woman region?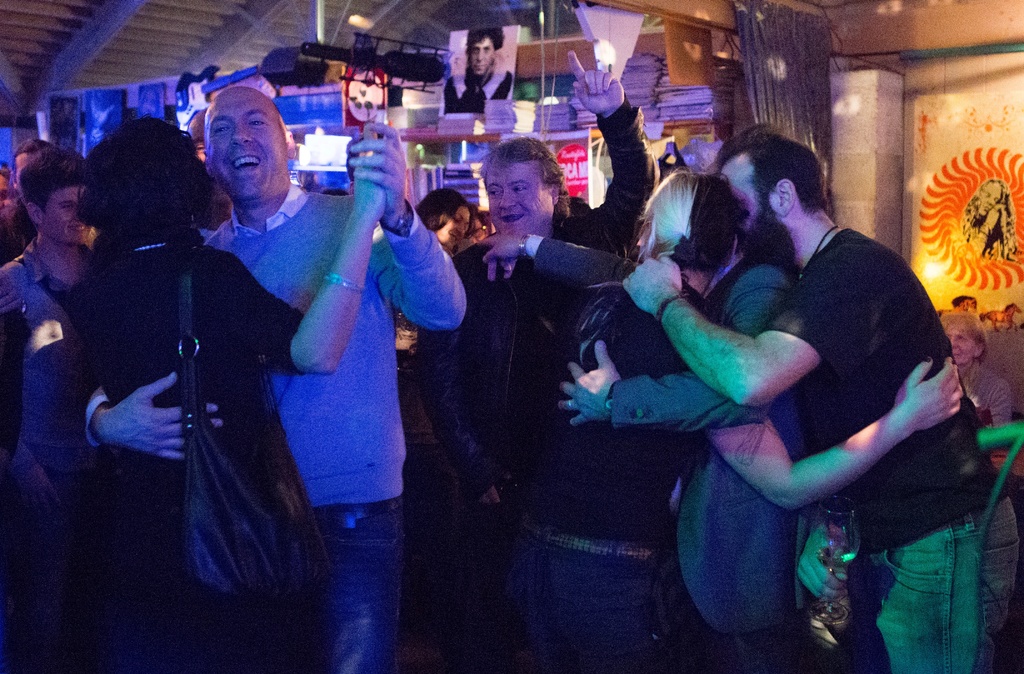
(62,109,387,673)
